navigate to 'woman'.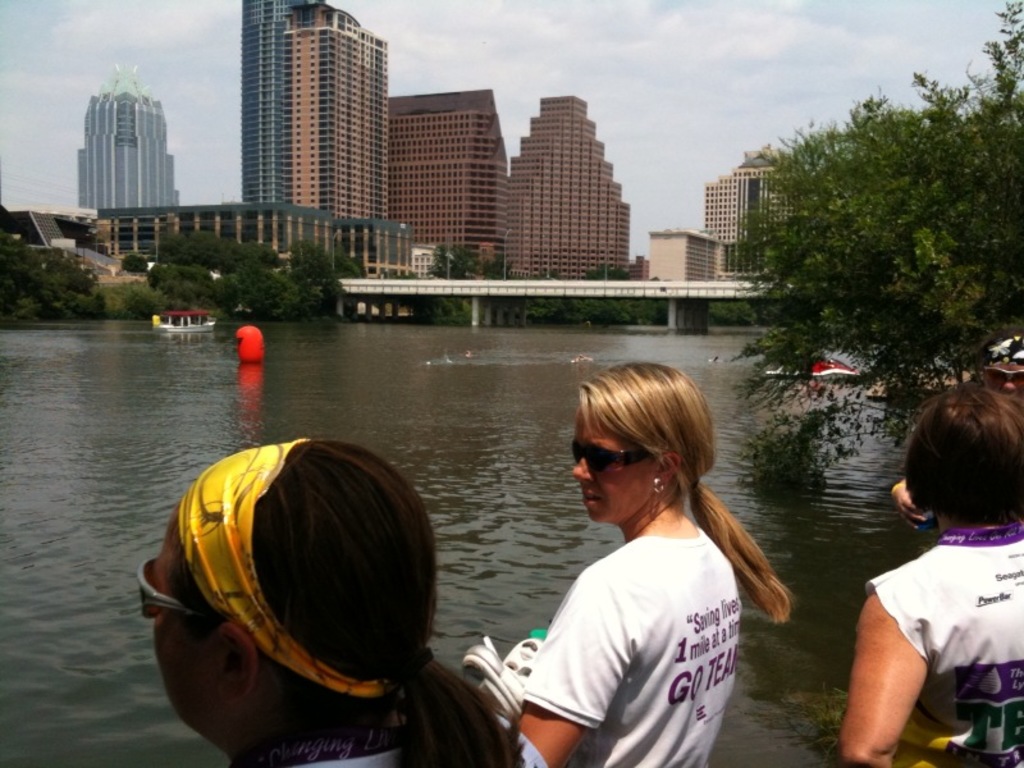
Navigation target: [136, 435, 527, 767].
